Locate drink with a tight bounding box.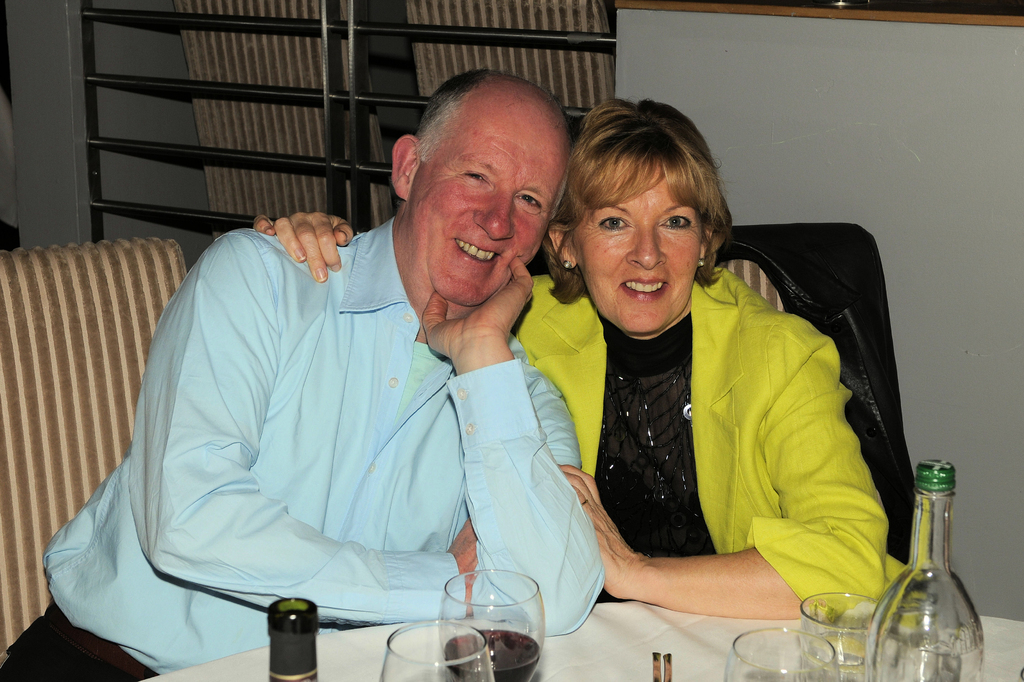
440/572/540/681.
